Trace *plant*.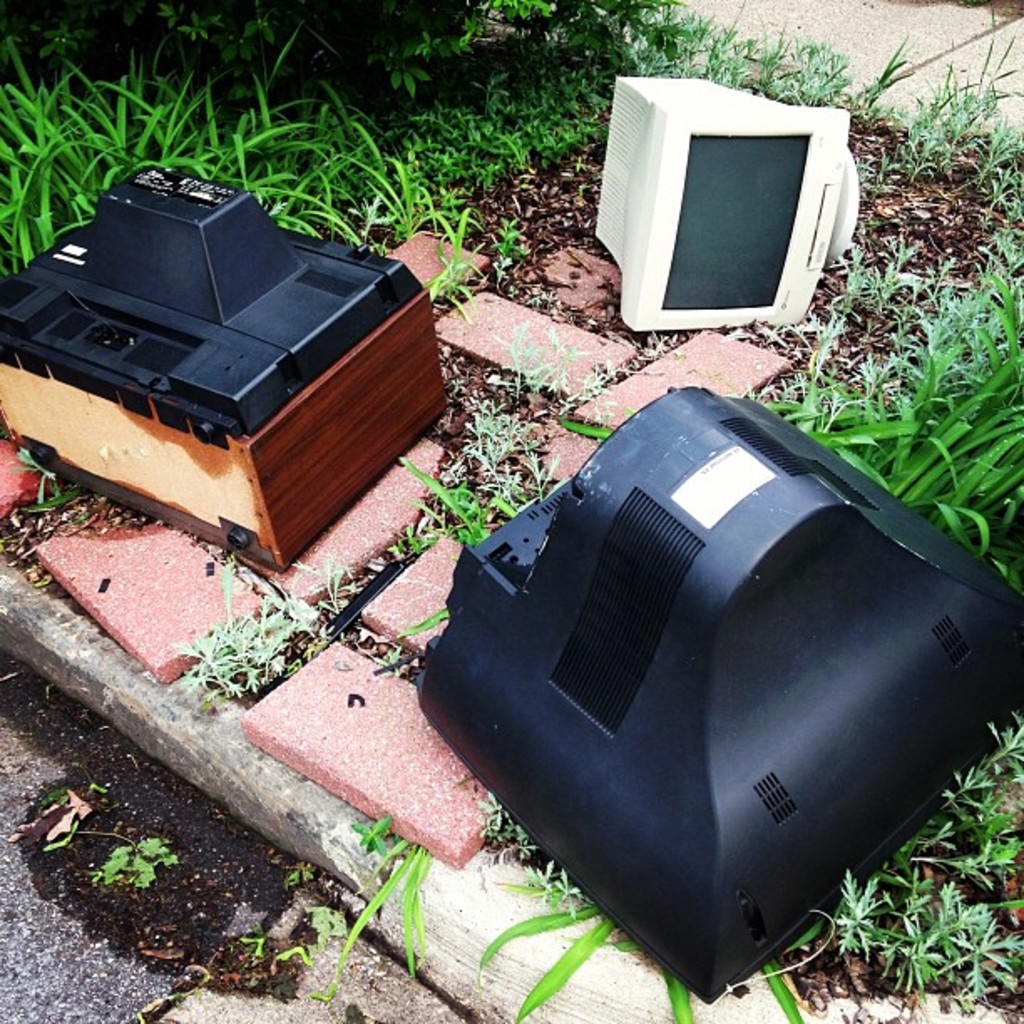
Traced to 253,940,305,982.
